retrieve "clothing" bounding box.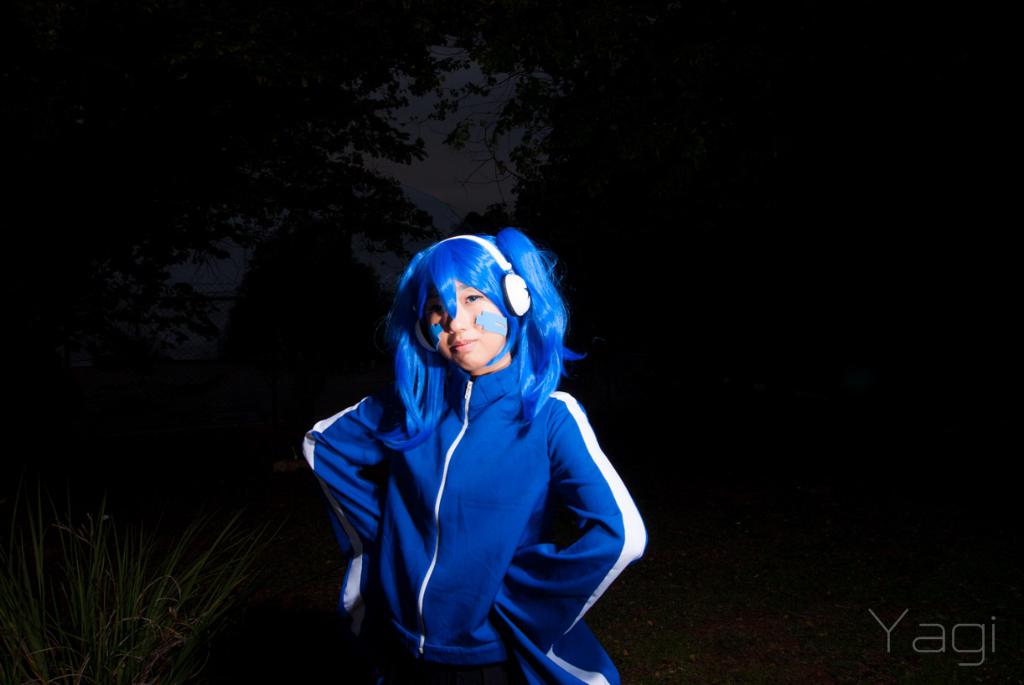
Bounding box: Rect(296, 214, 650, 672).
